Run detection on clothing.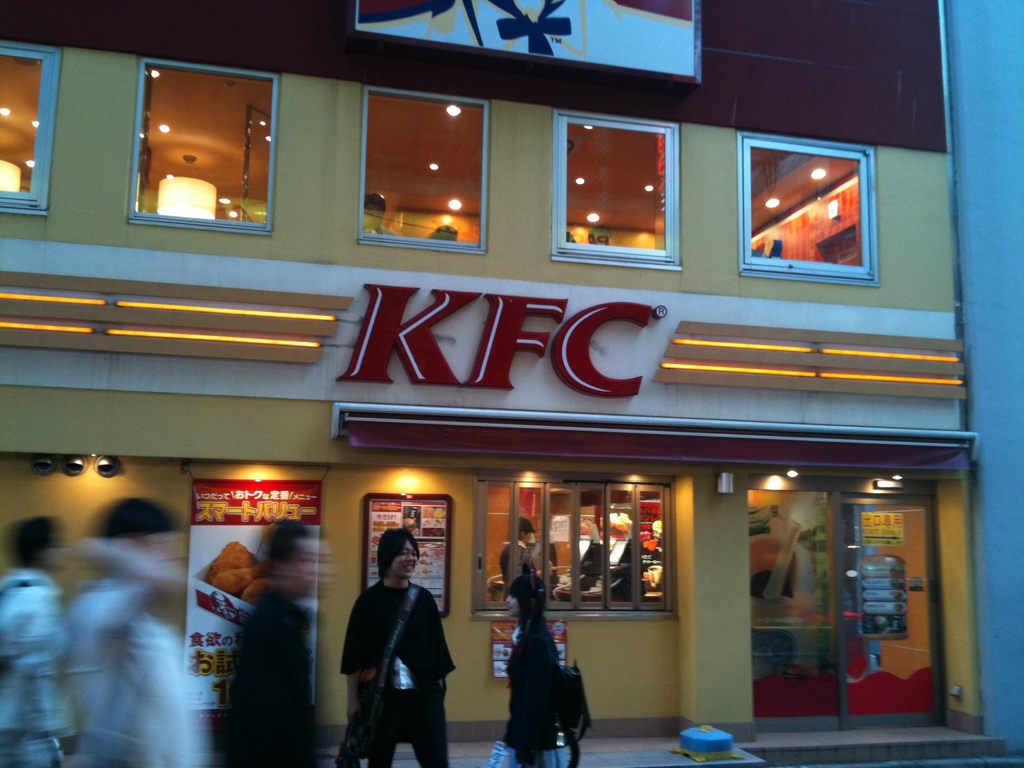
Result: {"x1": 342, "y1": 542, "x2": 453, "y2": 767}.
